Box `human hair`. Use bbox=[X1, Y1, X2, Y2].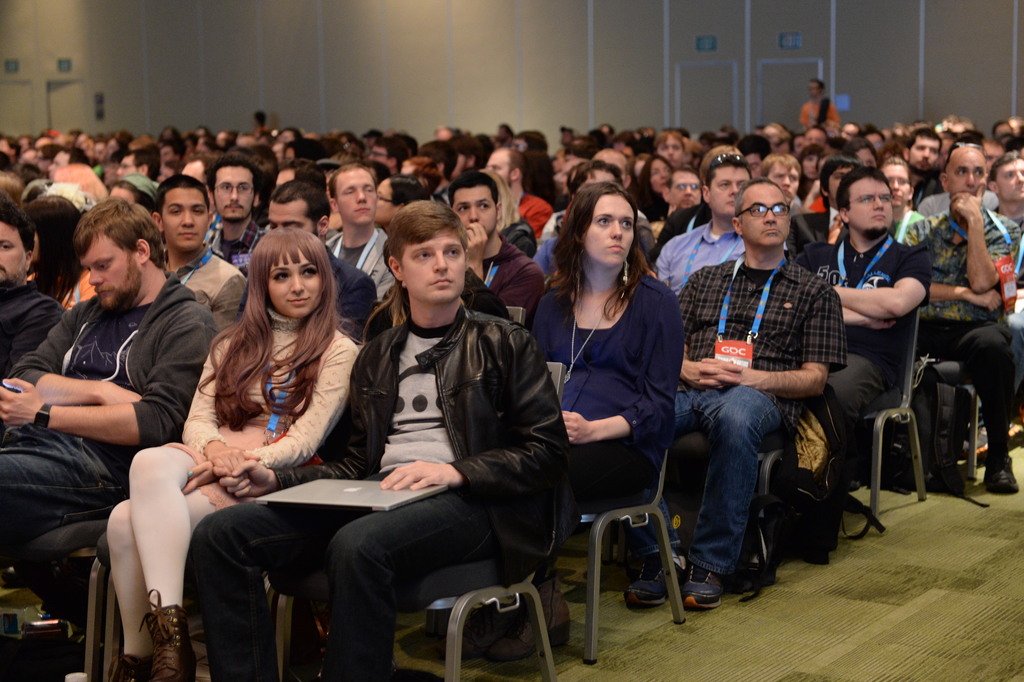
bbox=[202, 219, 332, 426].
